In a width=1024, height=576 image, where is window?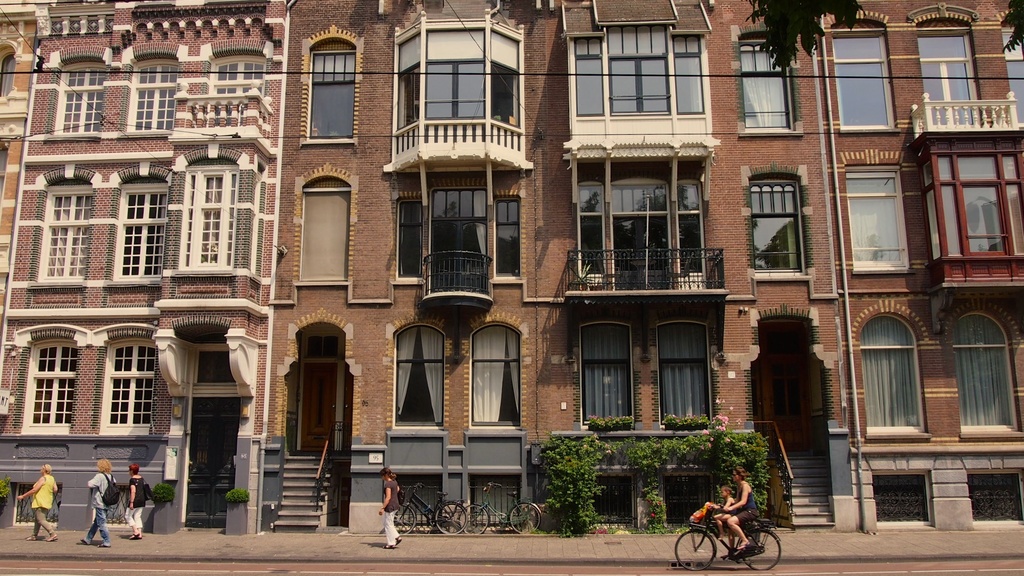
crop(0, 41, 20, 101).
